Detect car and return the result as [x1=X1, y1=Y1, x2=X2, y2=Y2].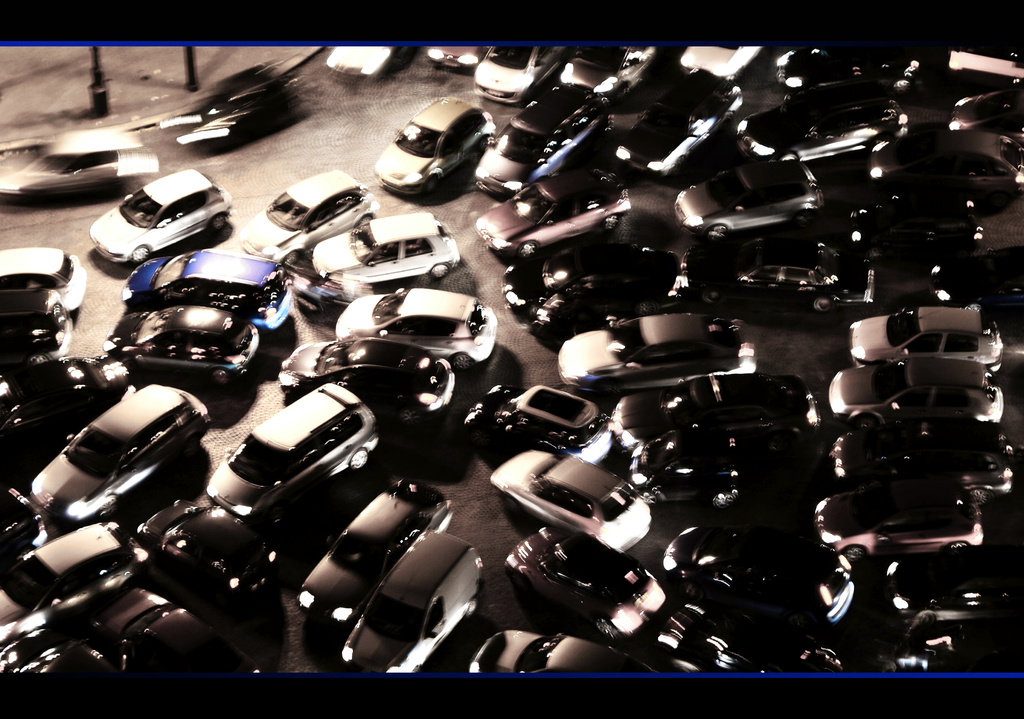
[x1=847, y1=304, x2=1006, y2=359].
